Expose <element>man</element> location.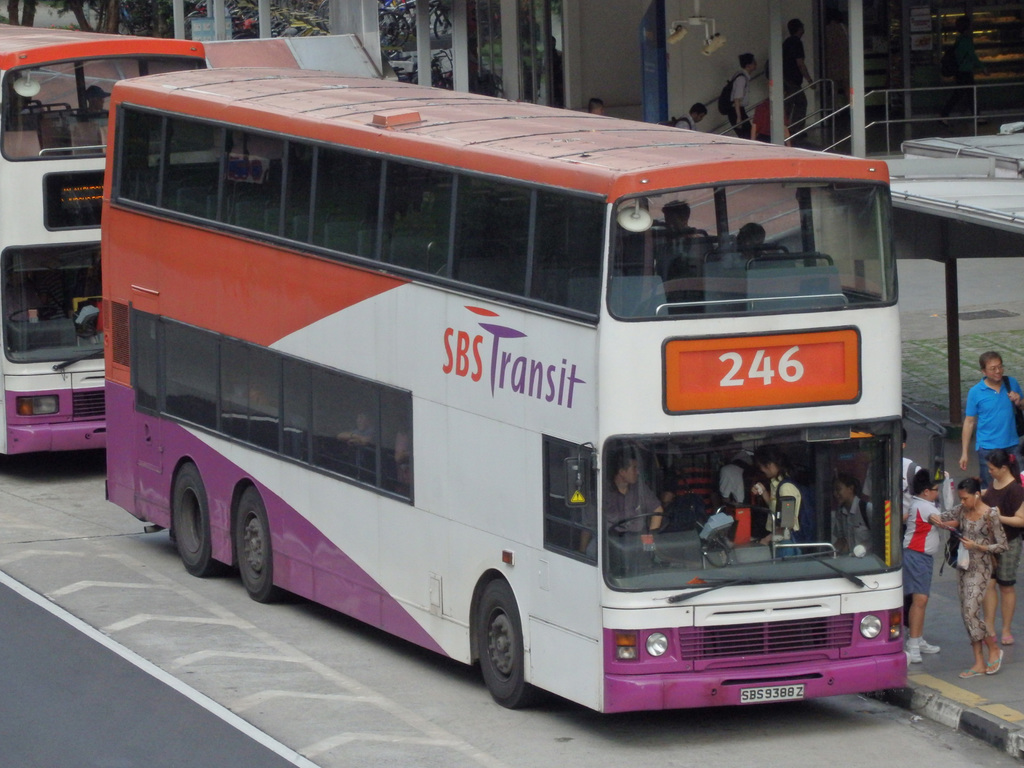
Exposed at bbox(726, 225, 779, 284).
